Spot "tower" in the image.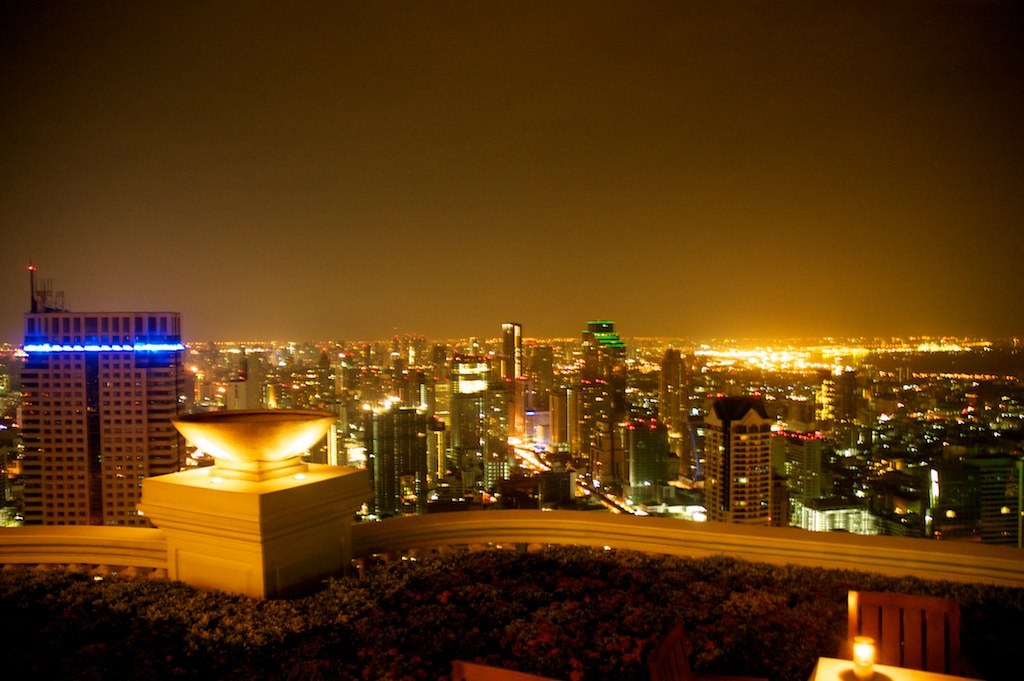
"tower" found at pyautogui.locateOnScreen(559, 388, 596, 468).
